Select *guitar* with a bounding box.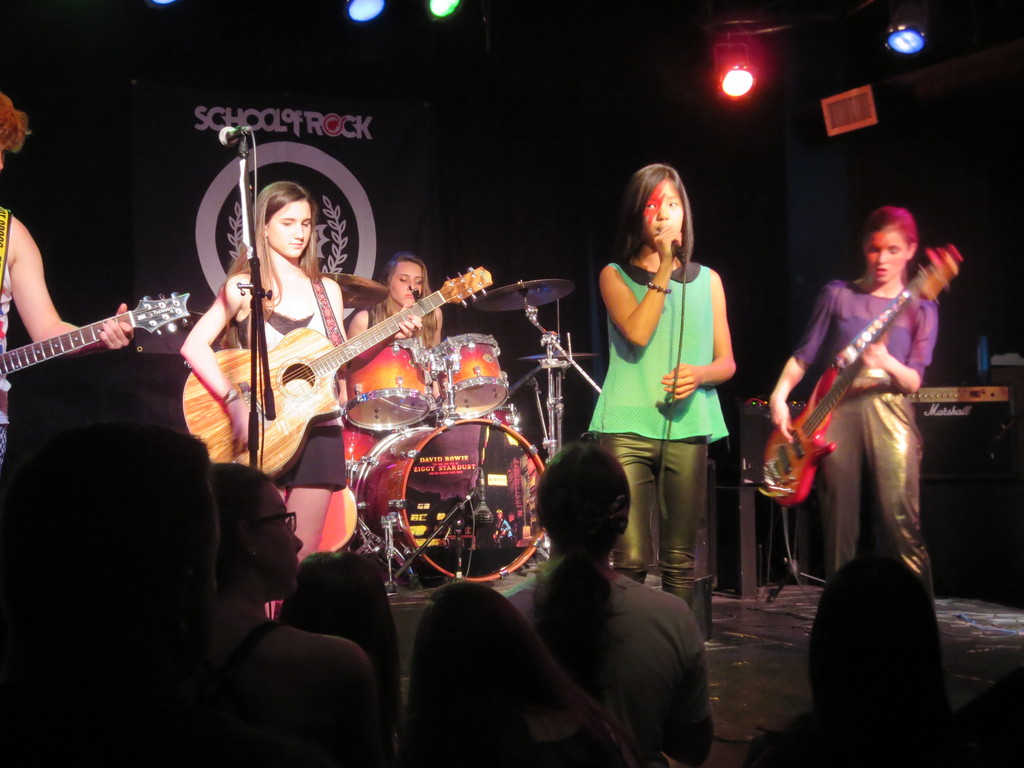
BBox(185, 267, 493, 479).
